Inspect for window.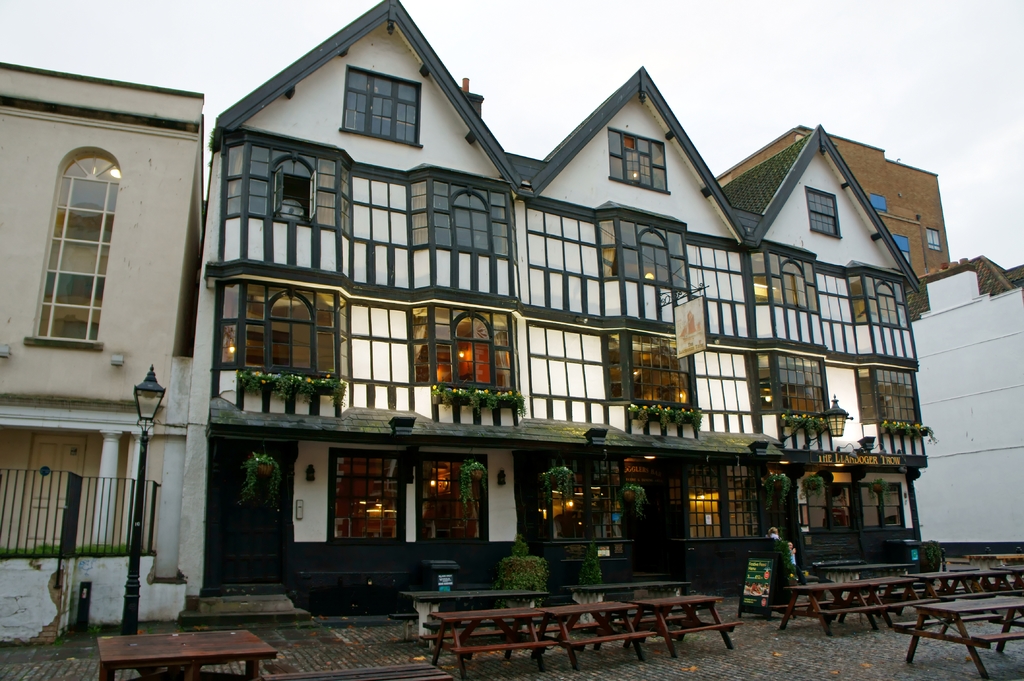
Inspection: bbox=(550, 459, 624, 541).
